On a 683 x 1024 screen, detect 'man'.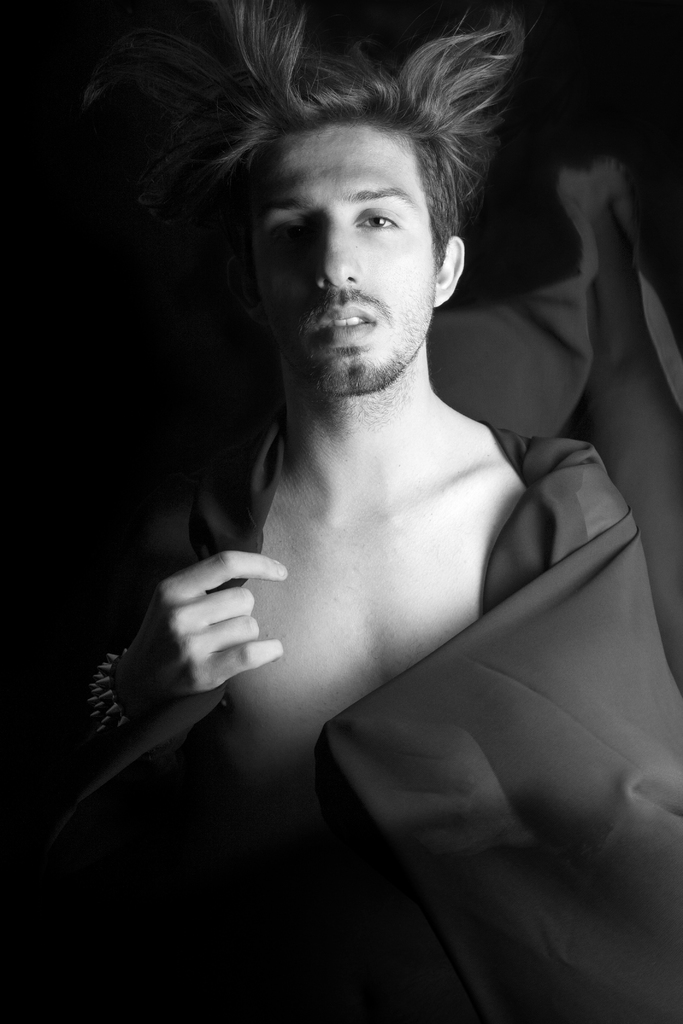
box(56, 10, 673, 984).
